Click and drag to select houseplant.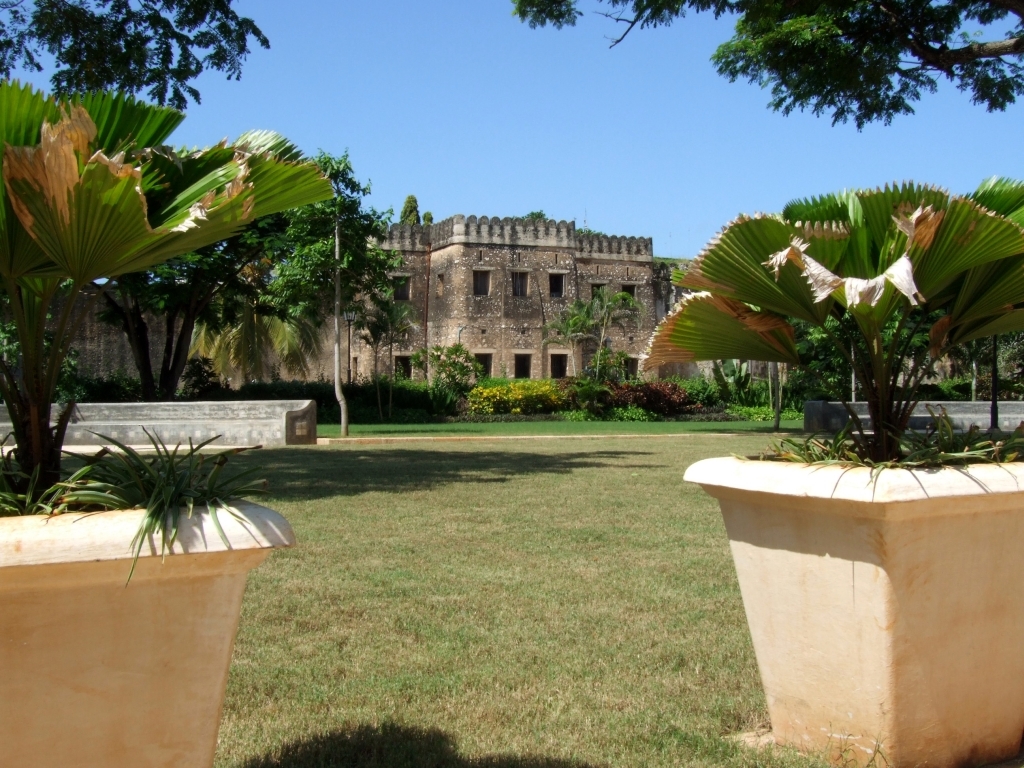
Selection: box(631, 176, 1021, 767).
